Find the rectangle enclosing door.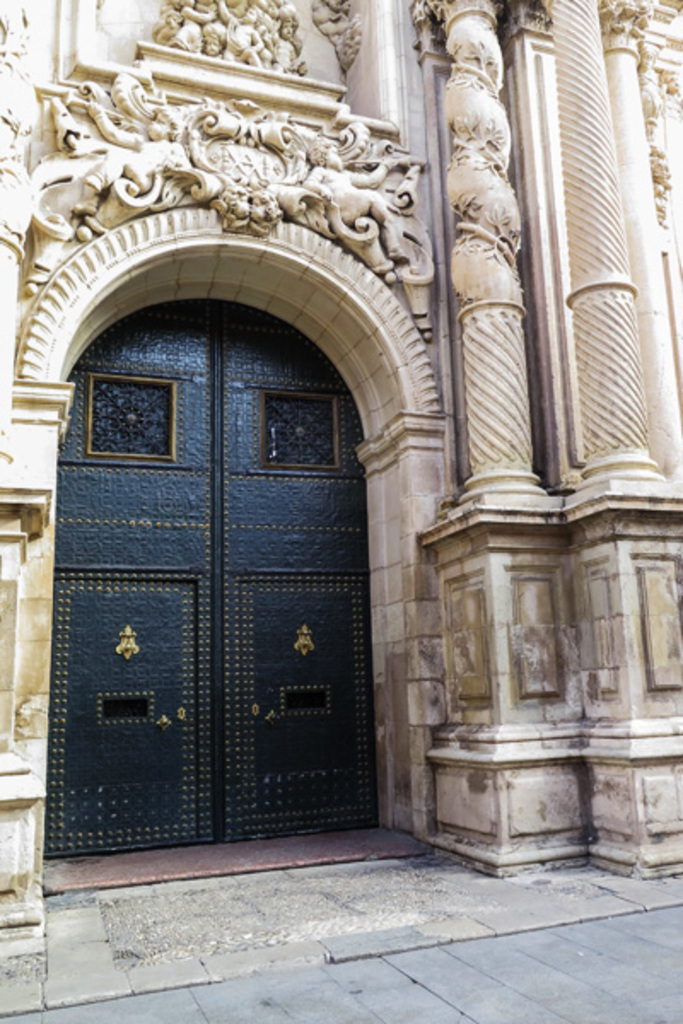
(38,268,389,862).
